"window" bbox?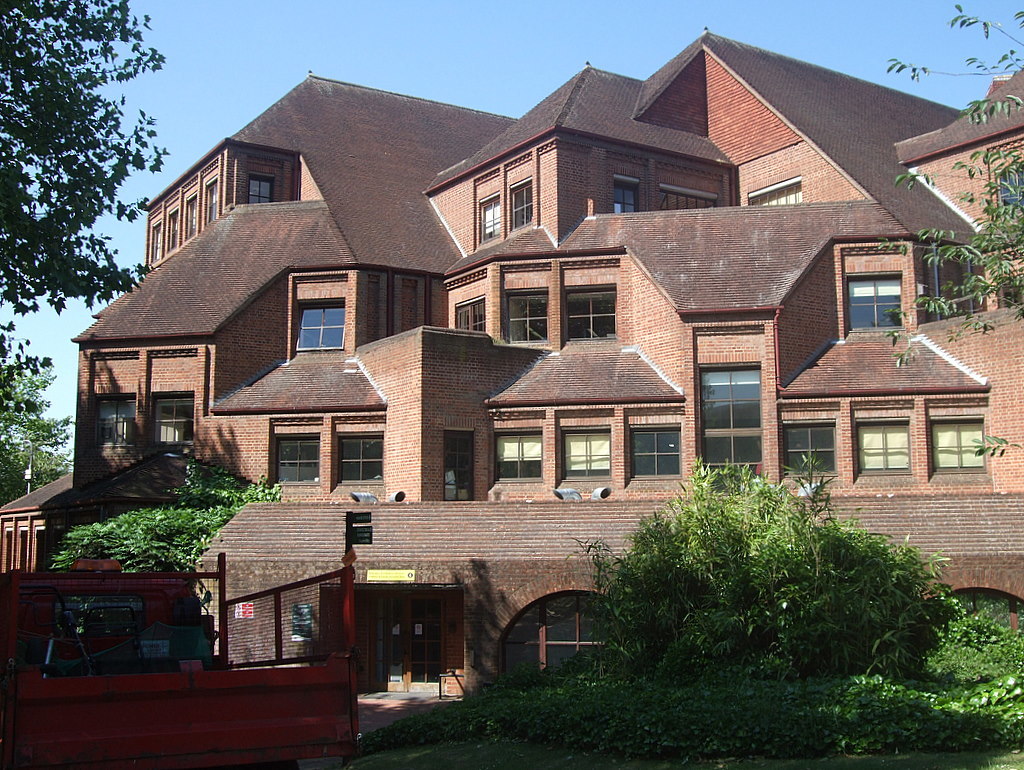
select_region(457, 298, 484, 335)
